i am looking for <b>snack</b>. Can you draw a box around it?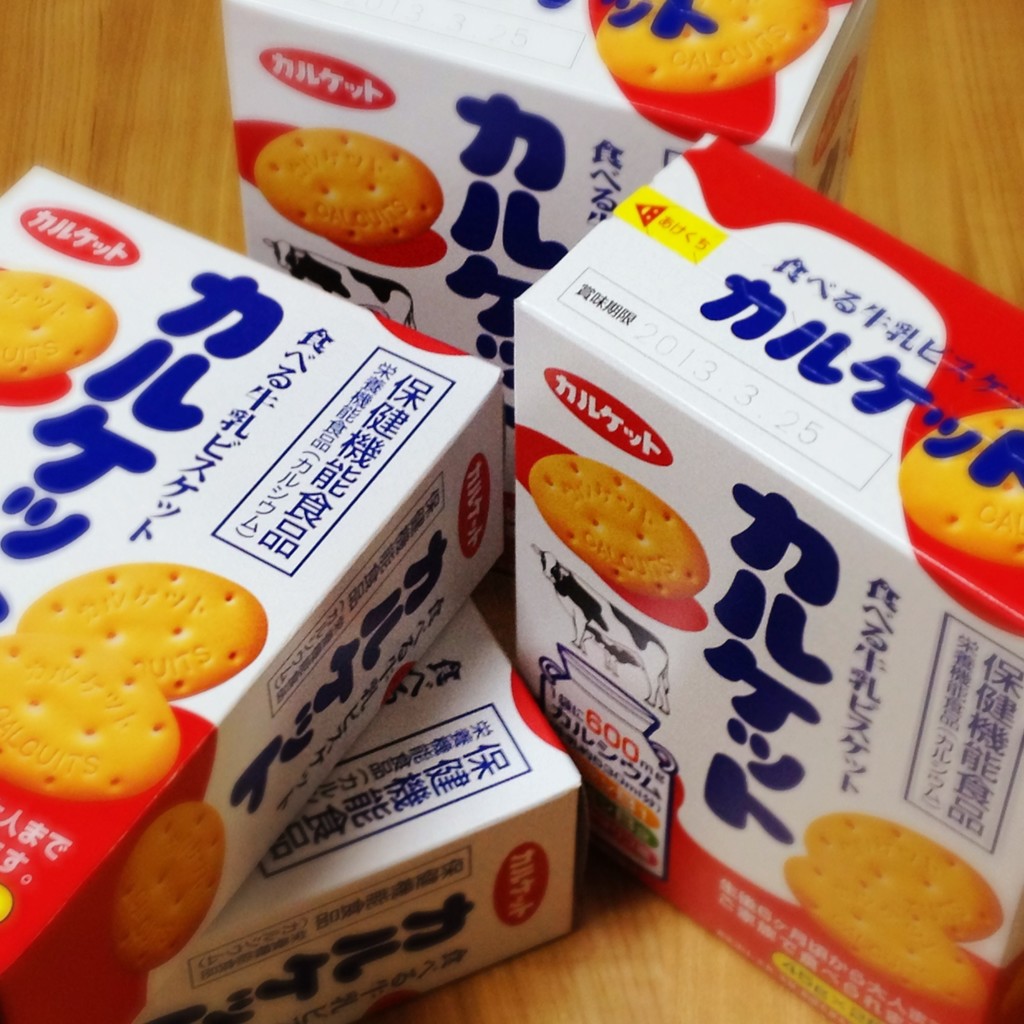
Sure, the bounding box is [106,797,228,975].
